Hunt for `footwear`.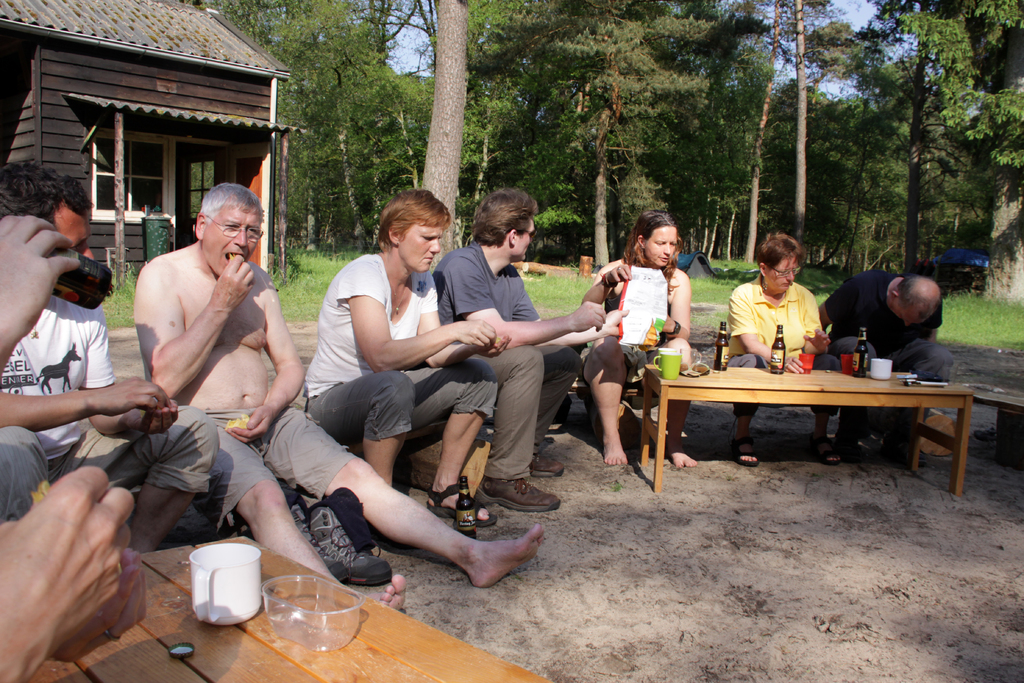
Hunted down at [left=476, top=477, right=560, bottom=513].
